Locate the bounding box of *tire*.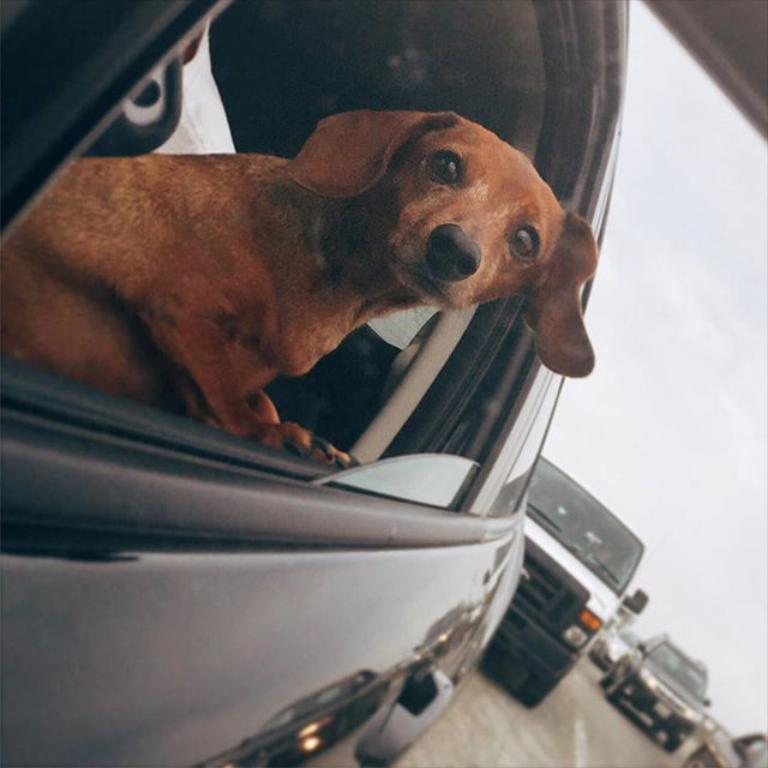
Bounding box: box(660, 734, 683, 751).
